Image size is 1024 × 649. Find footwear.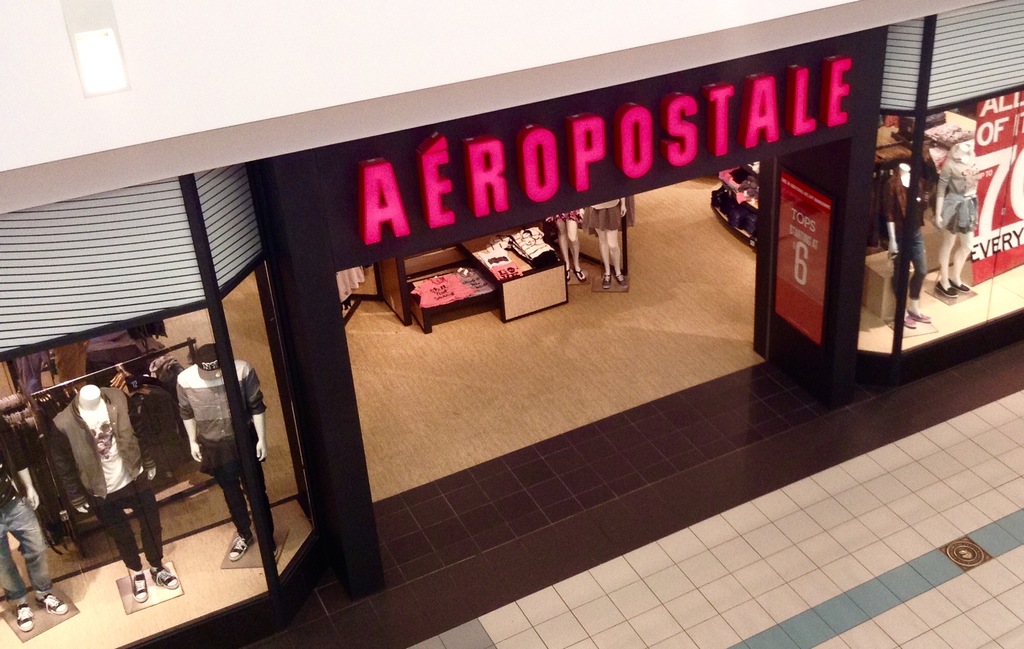
bbox=[564, 260, 573, 280].
